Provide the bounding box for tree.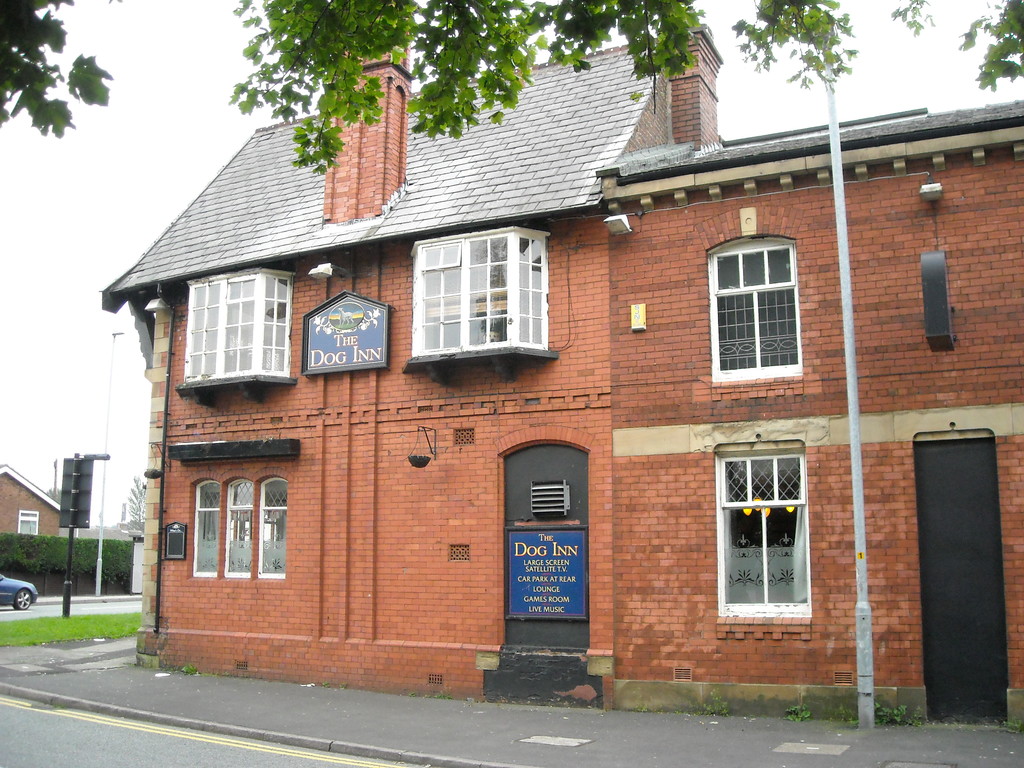
crop(0, 0, 116, 141).
